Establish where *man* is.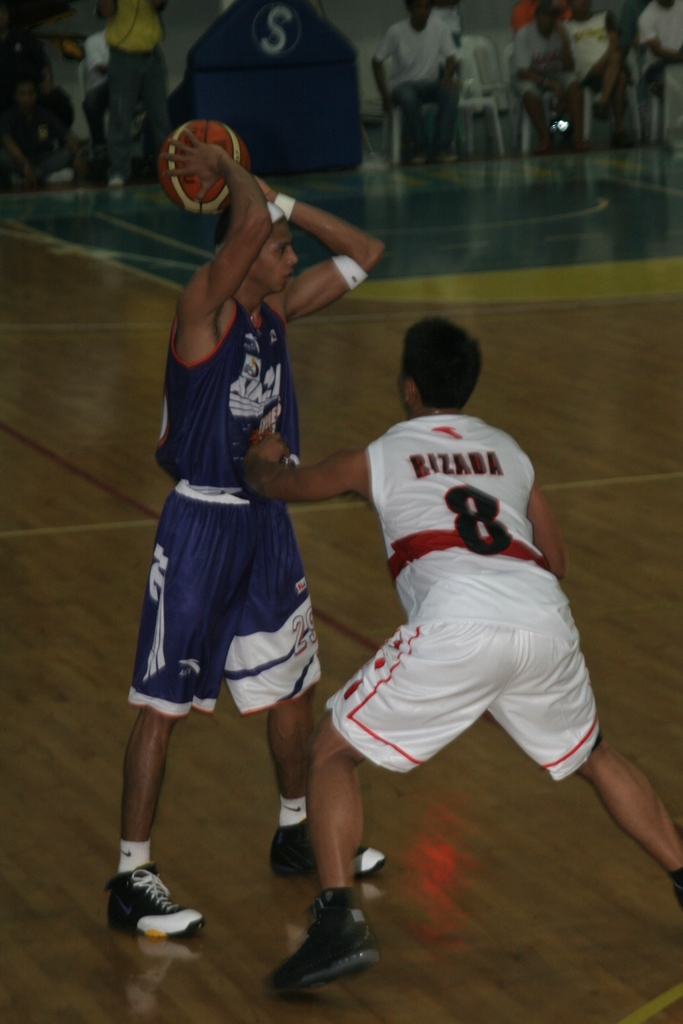
Established at bbox=(94, 0, 167, 185).
